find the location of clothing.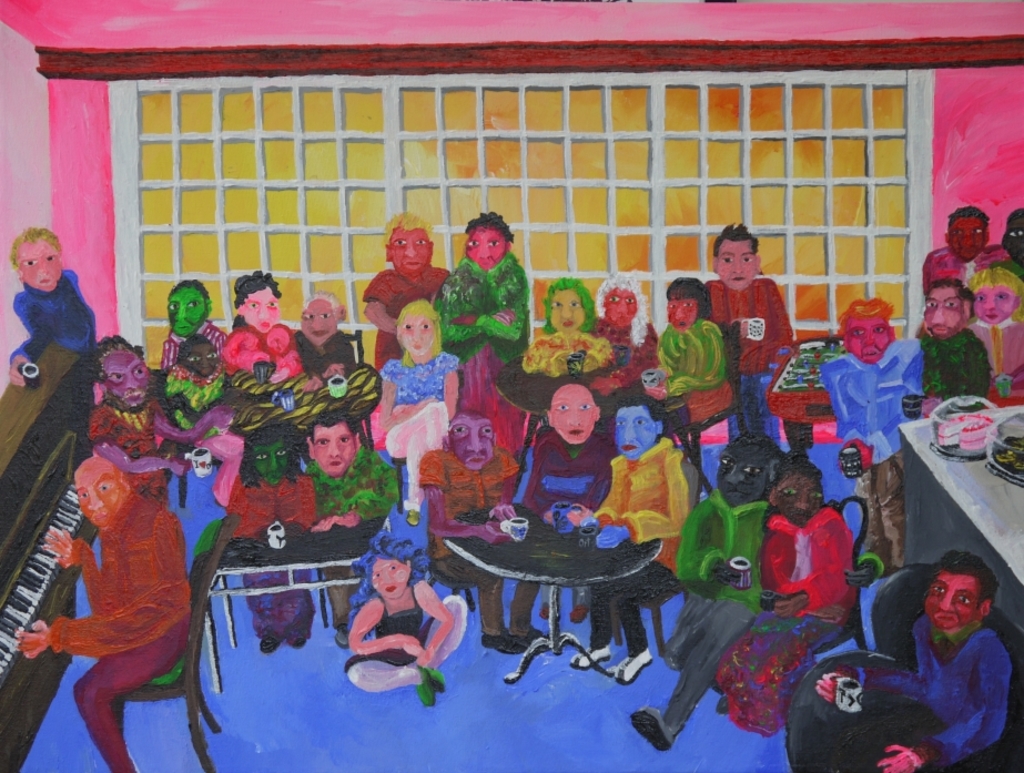
Location: box=[39, 486, 203, 772].
